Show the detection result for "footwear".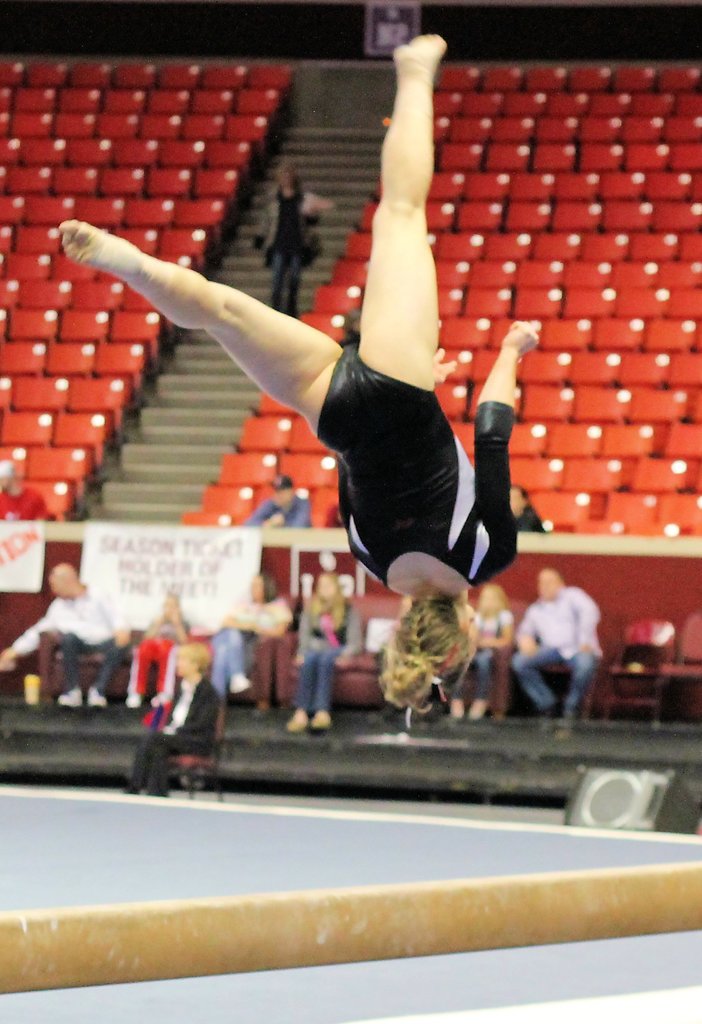
box(452, 694, 464, 722).
